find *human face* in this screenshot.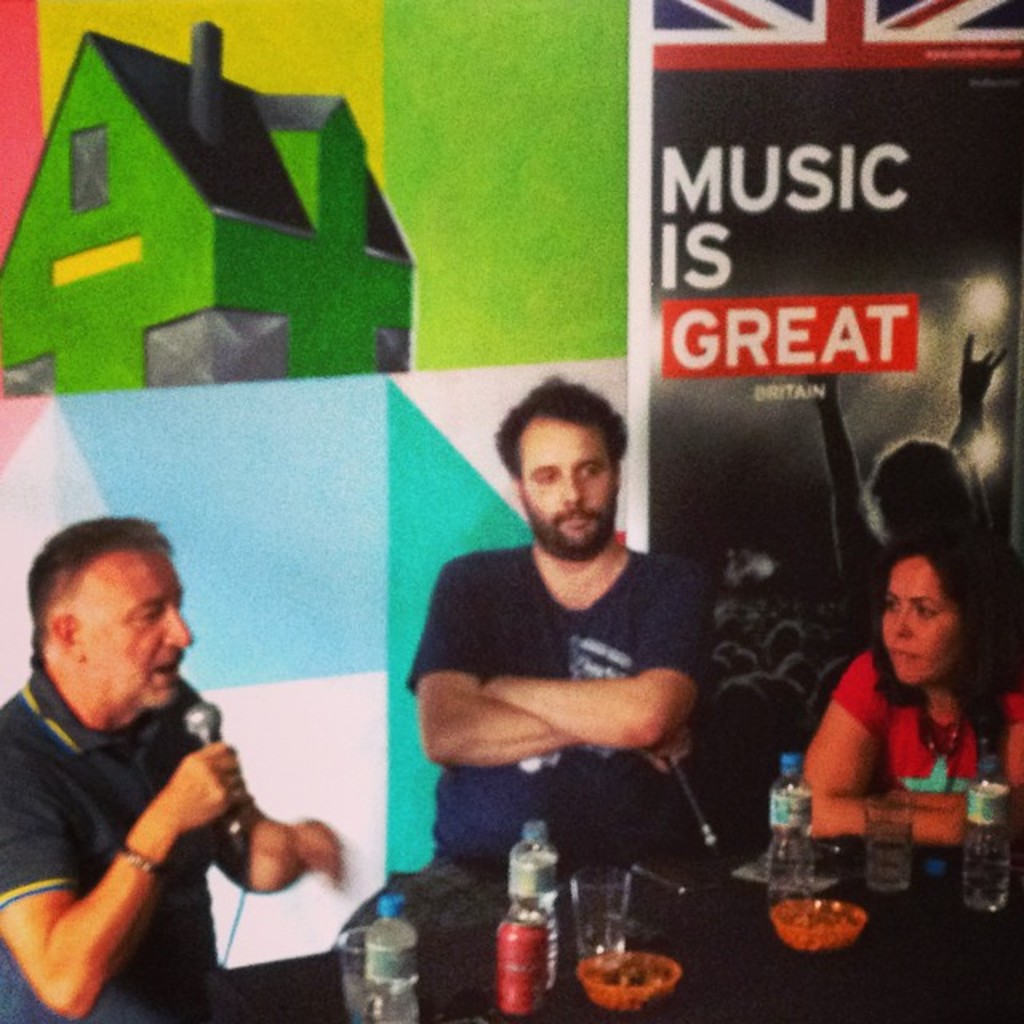
The bounding box for *human face* is crop(83, 546, 190, 706).
